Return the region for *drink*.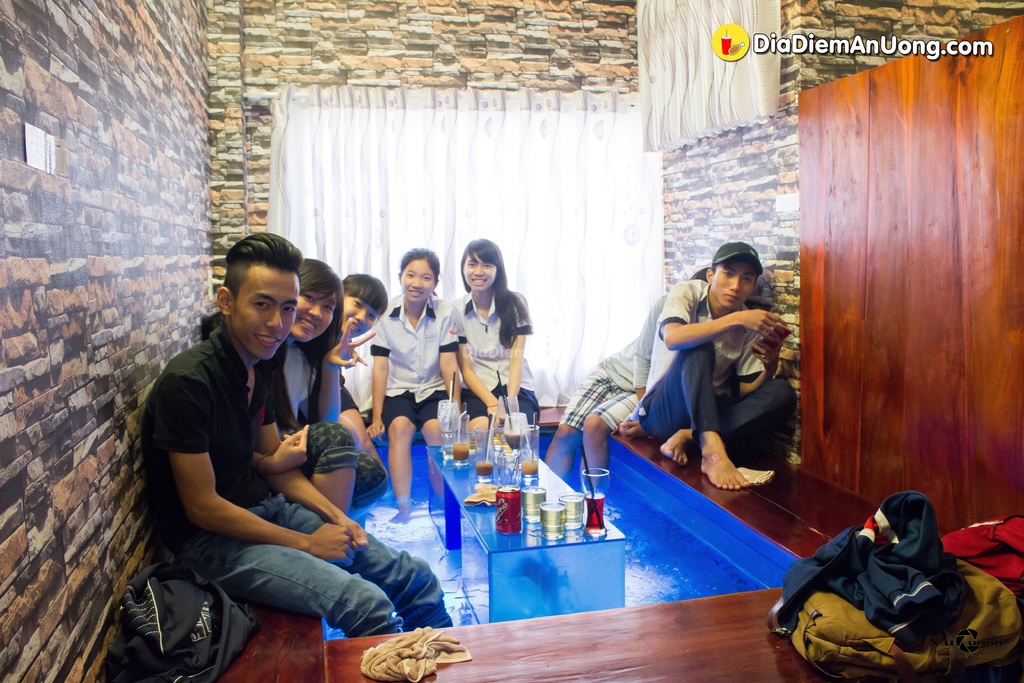
[x1=521, y1=485, x2=546, y2=520].
